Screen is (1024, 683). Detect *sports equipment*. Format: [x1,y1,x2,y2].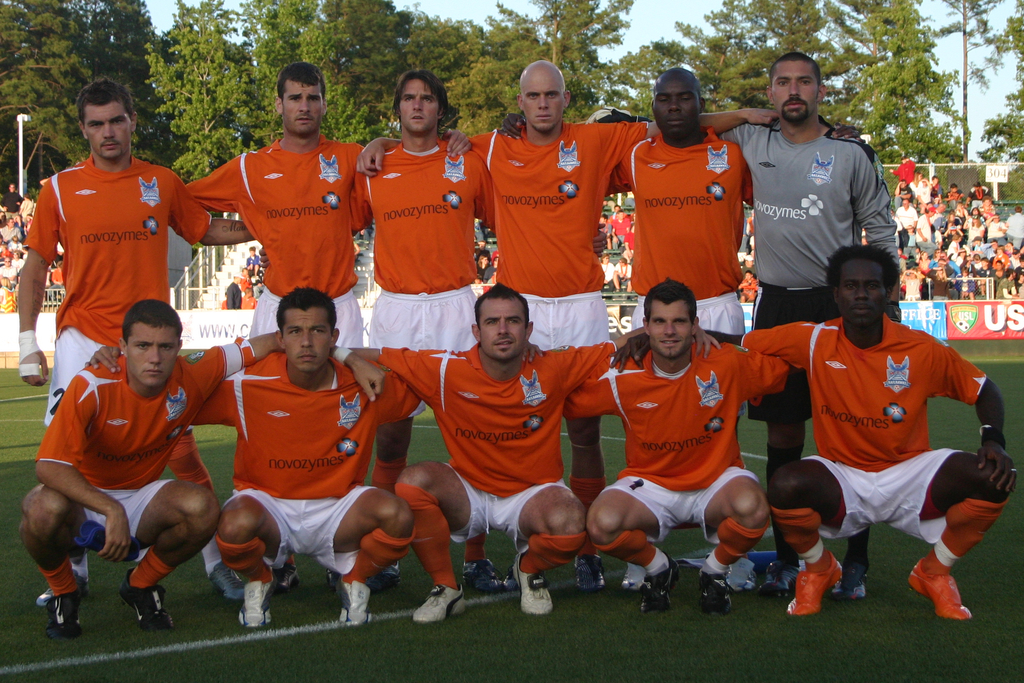
[71,516,138,564].
